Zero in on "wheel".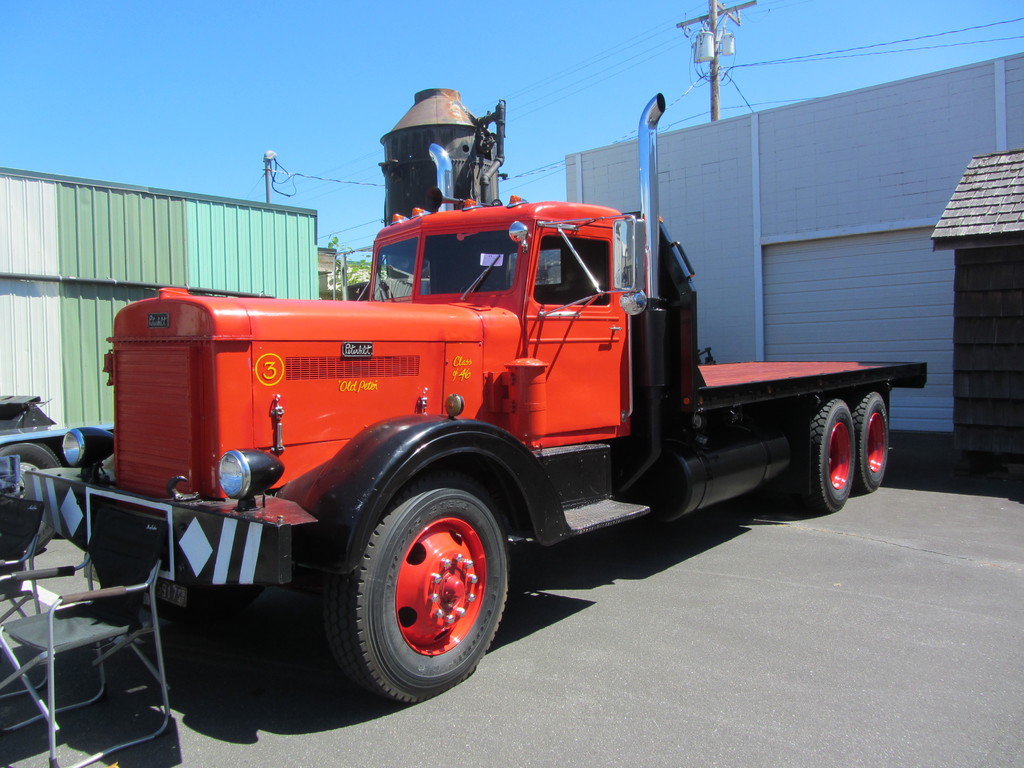
Zeroed in: (left=0, top=442, right=62, bottom=554).
